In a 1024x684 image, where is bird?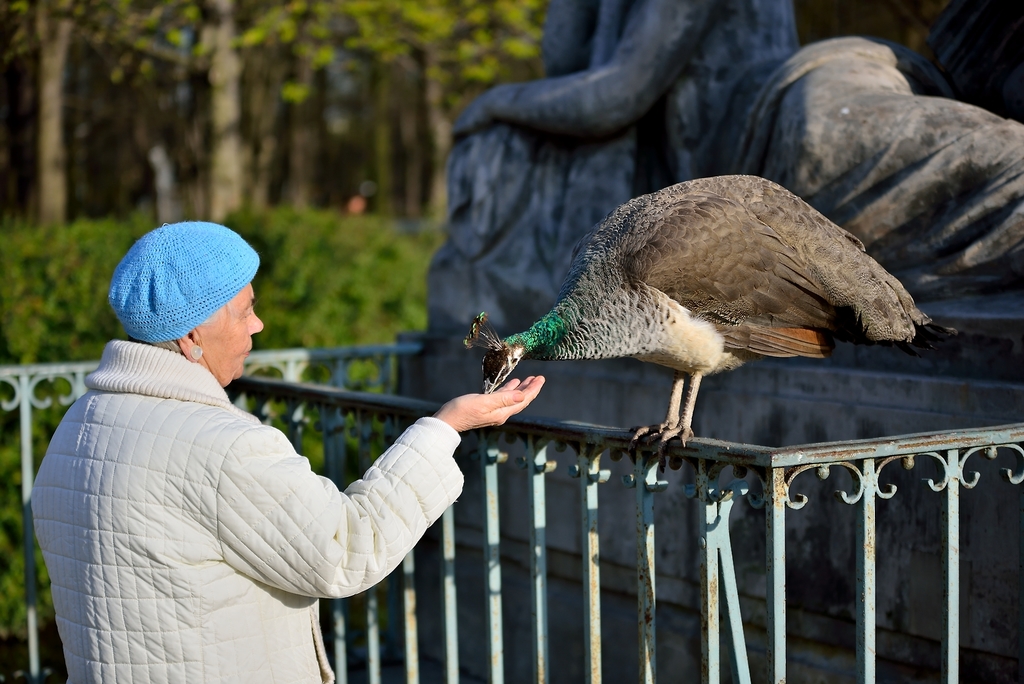
[460, 170, 945, 463].
